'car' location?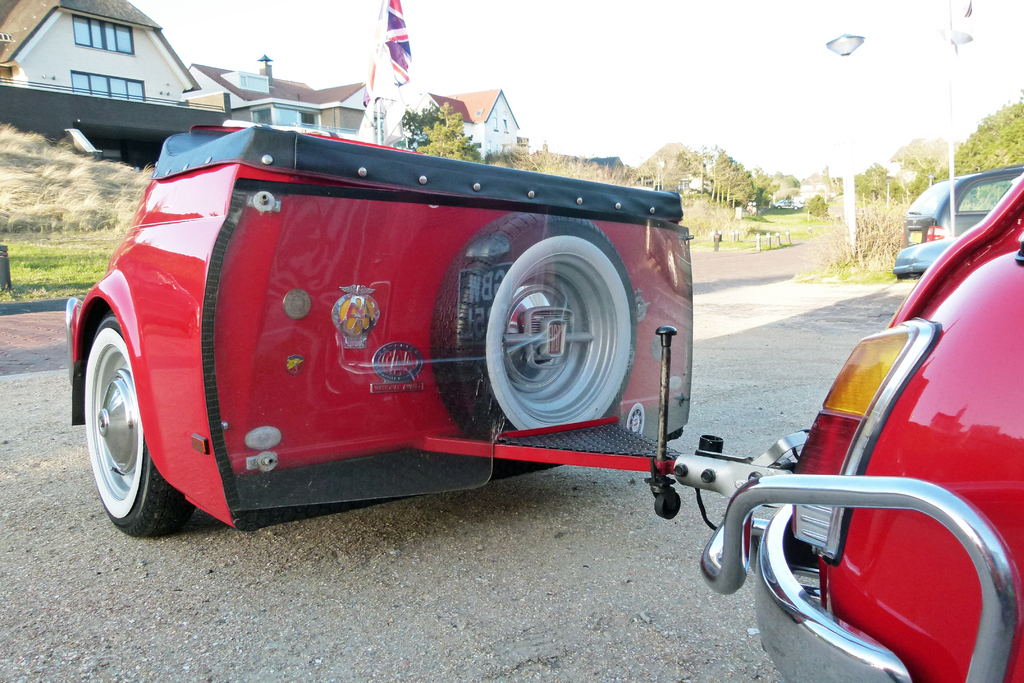
(701, 173, 1023, 682)
